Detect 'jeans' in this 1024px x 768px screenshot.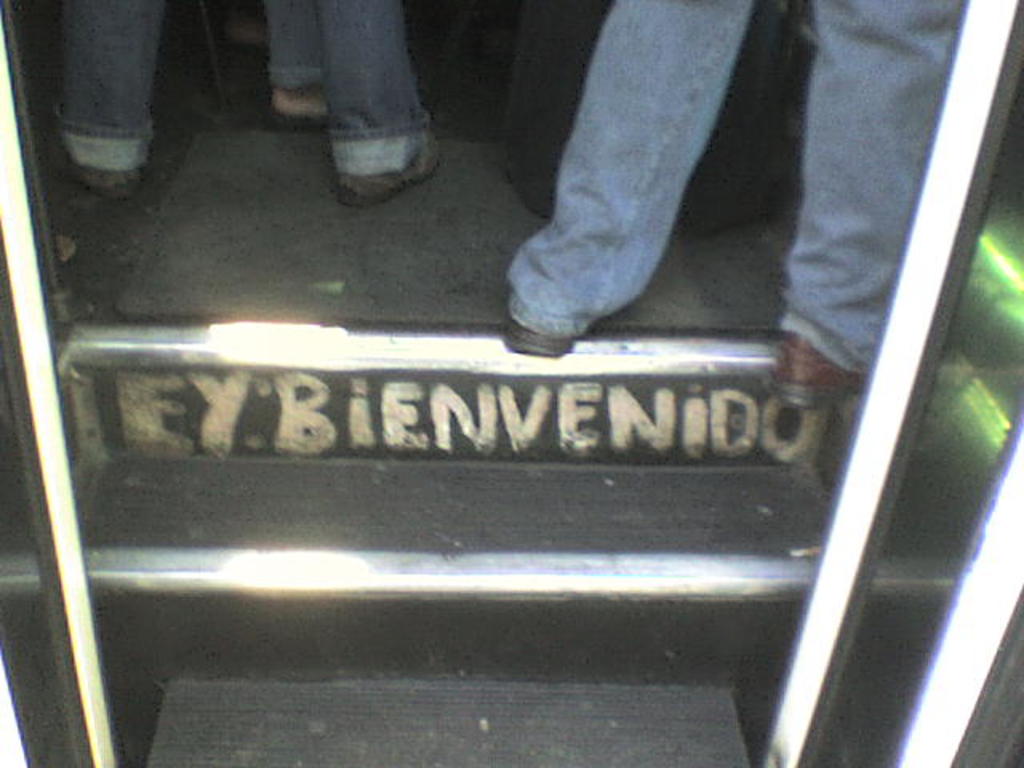
Detection: crop(54, 0, 155, 163).
